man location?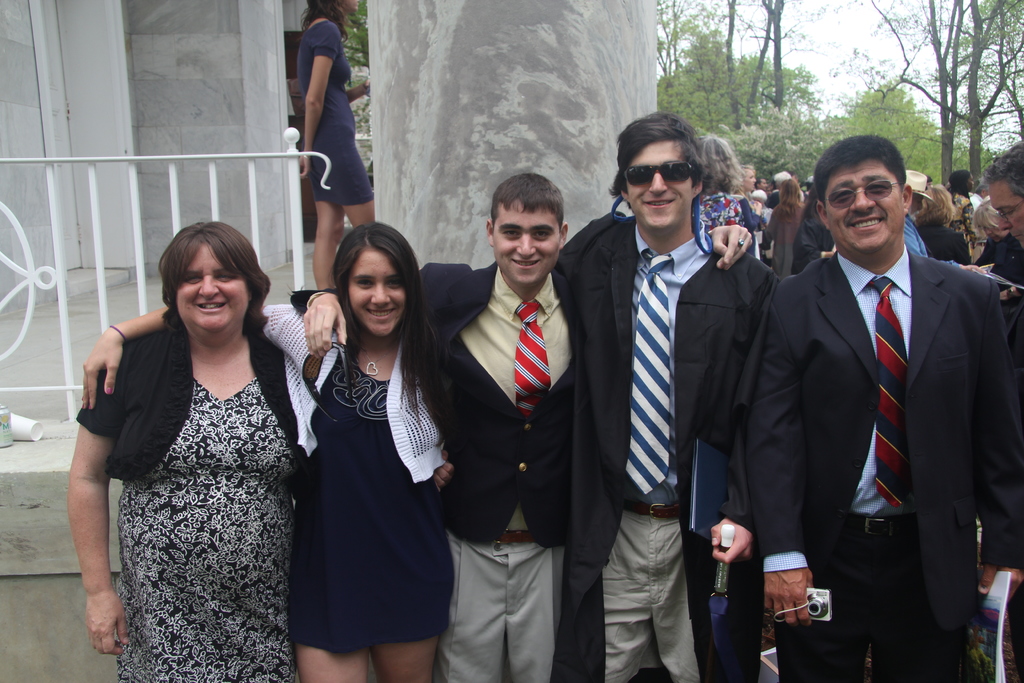
bbox=[745, 131, 1023, 682]
